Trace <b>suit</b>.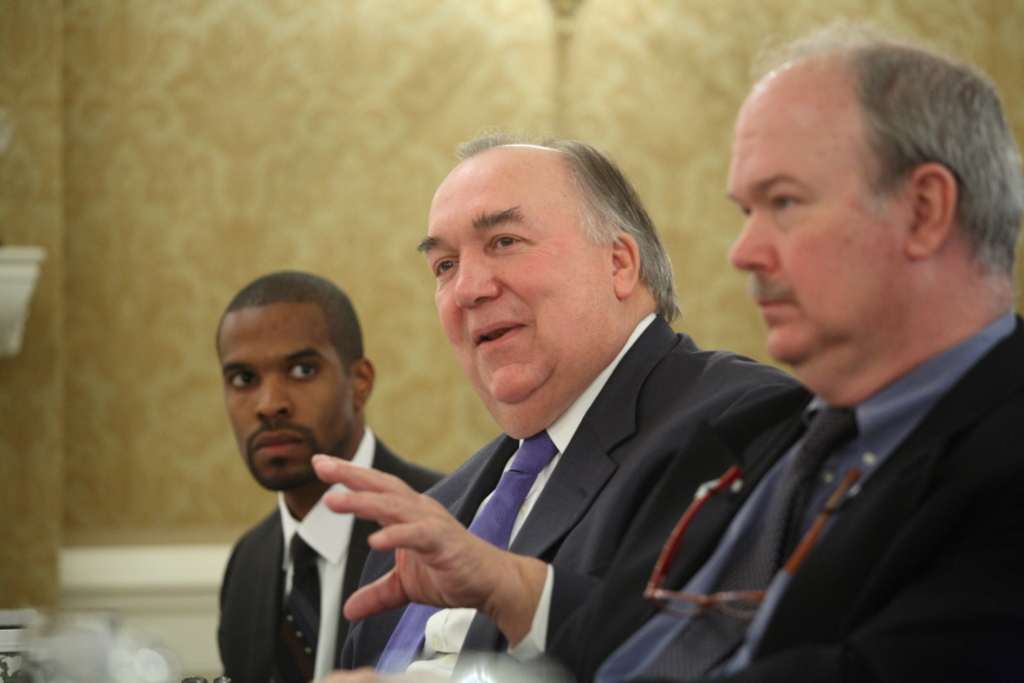
Traced to rect(518, 306, 1023, 682).
